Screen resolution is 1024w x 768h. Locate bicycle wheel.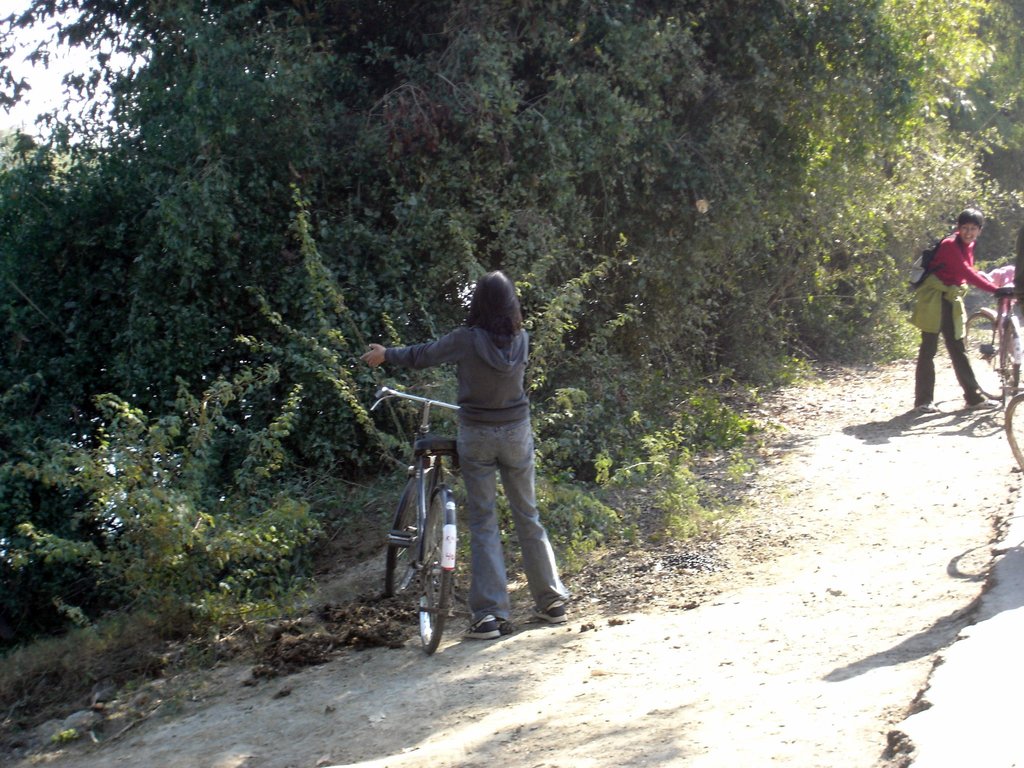
BBox(963, 308, 1009, 402).
